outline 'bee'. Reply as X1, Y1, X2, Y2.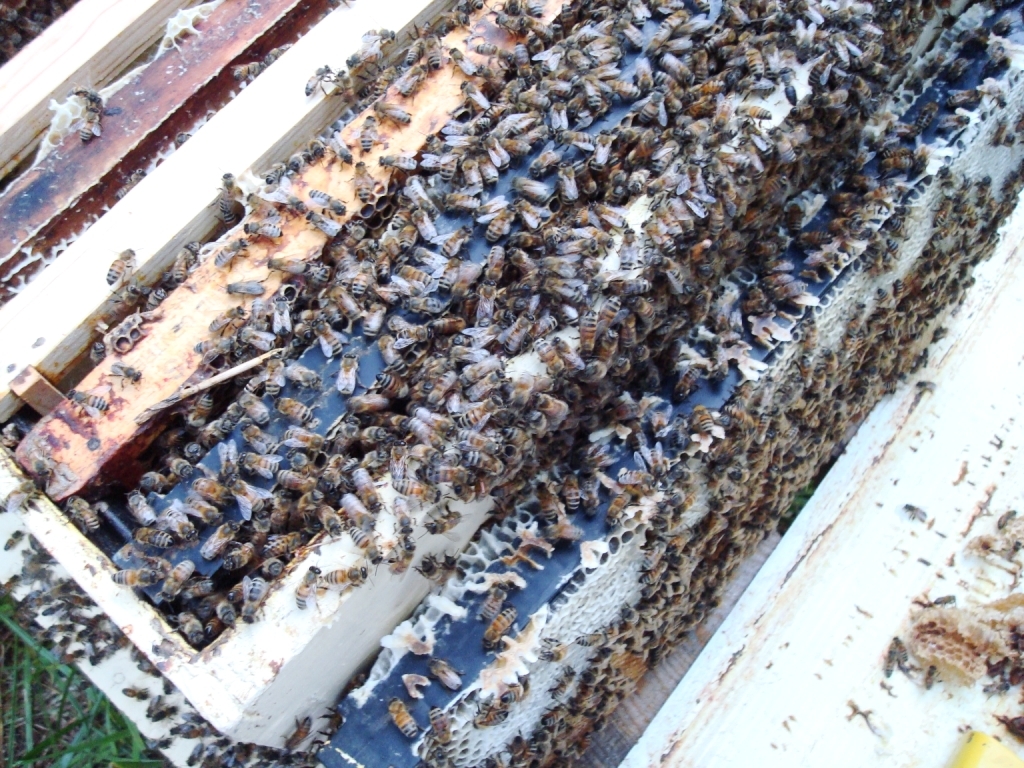
375, 370, 412, 398.
